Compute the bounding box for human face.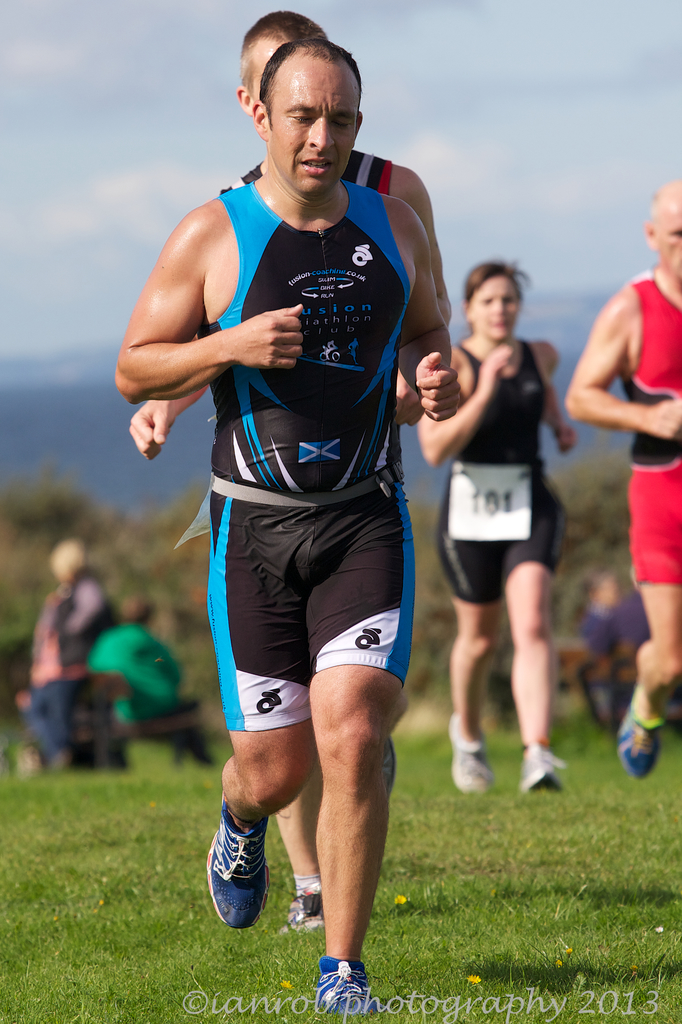
<bbox>653, 207, 681, 283</bbox>.
